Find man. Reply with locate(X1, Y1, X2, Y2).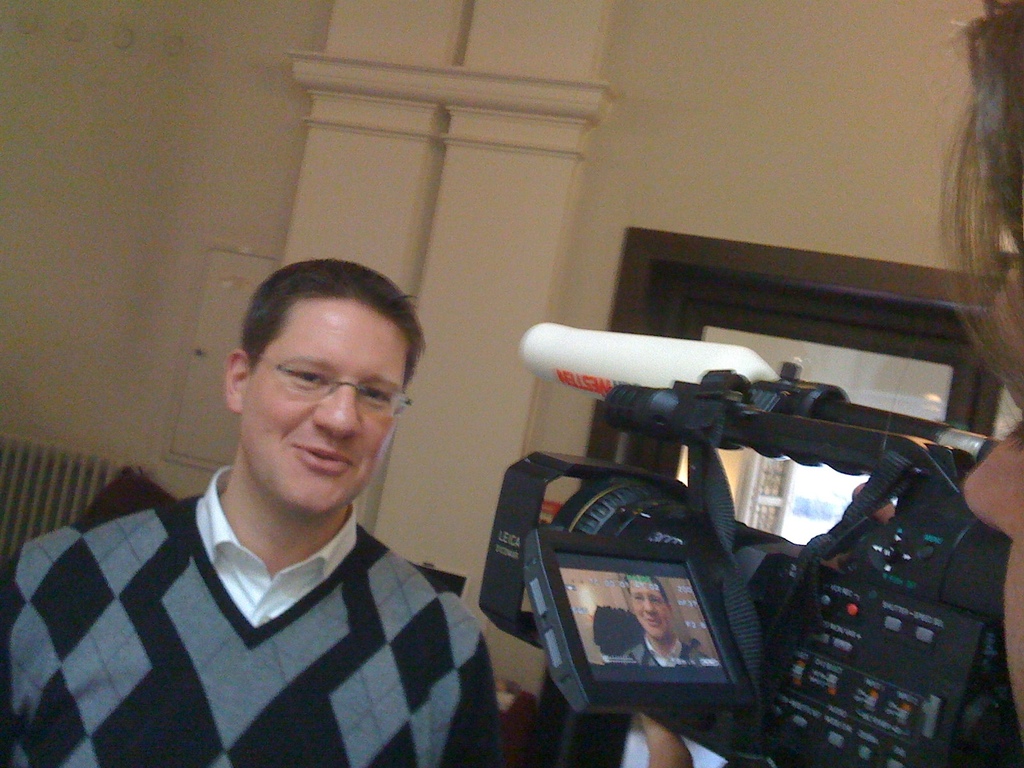
locate(605, 573, 713, 667).
